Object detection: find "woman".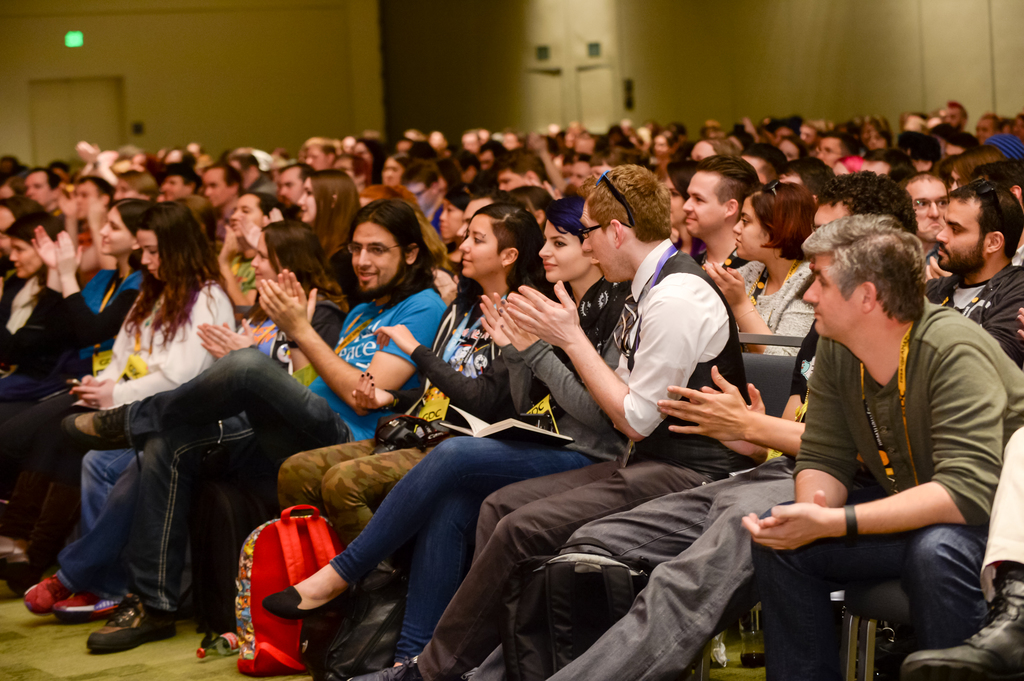
rect(0, 194, 145, 398).
